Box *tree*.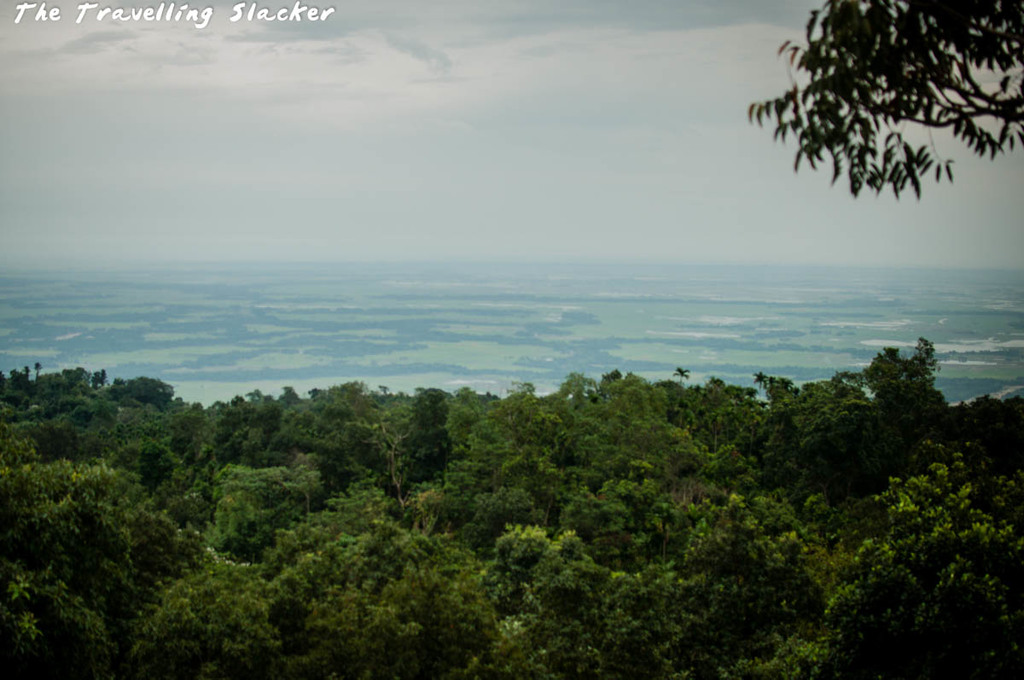
(0,457,189,679).
